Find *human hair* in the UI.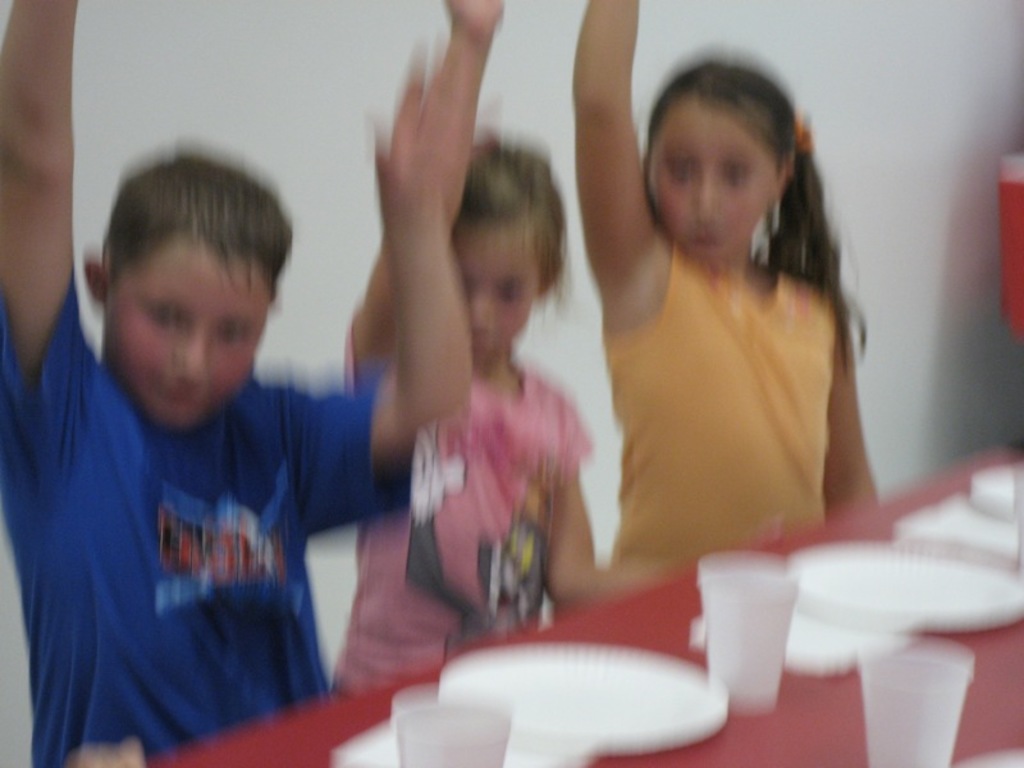
UI element at bbox=[648, 54, 873, 383].
